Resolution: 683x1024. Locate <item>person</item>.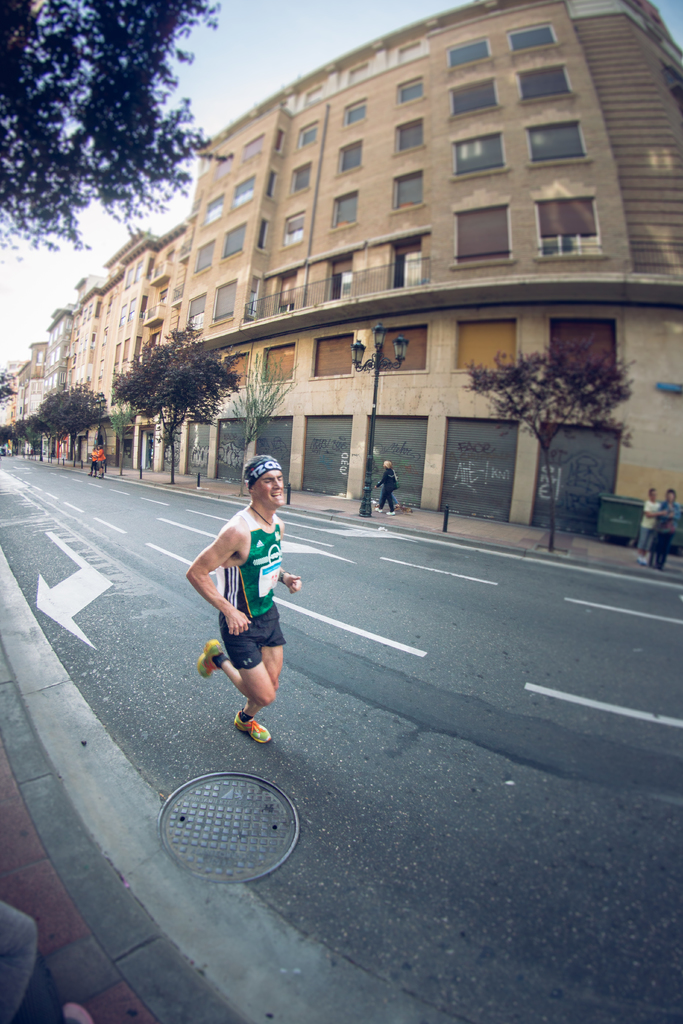
374/461/400/521.
